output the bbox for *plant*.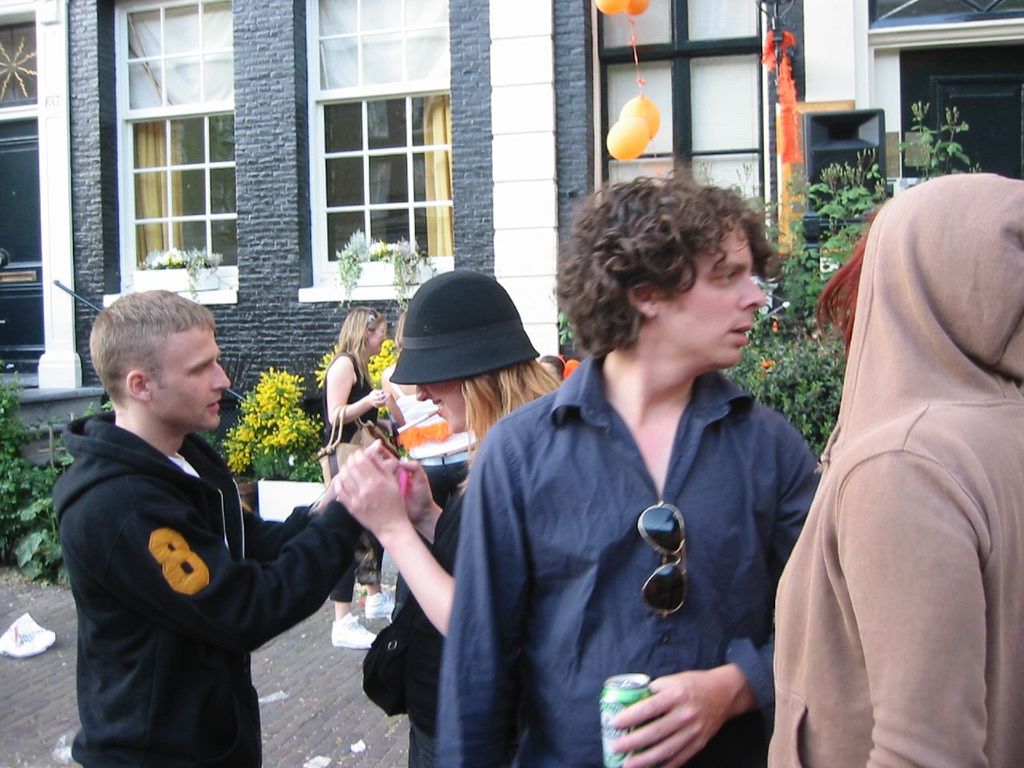
<region>139, 243, 229, 270</region>.
